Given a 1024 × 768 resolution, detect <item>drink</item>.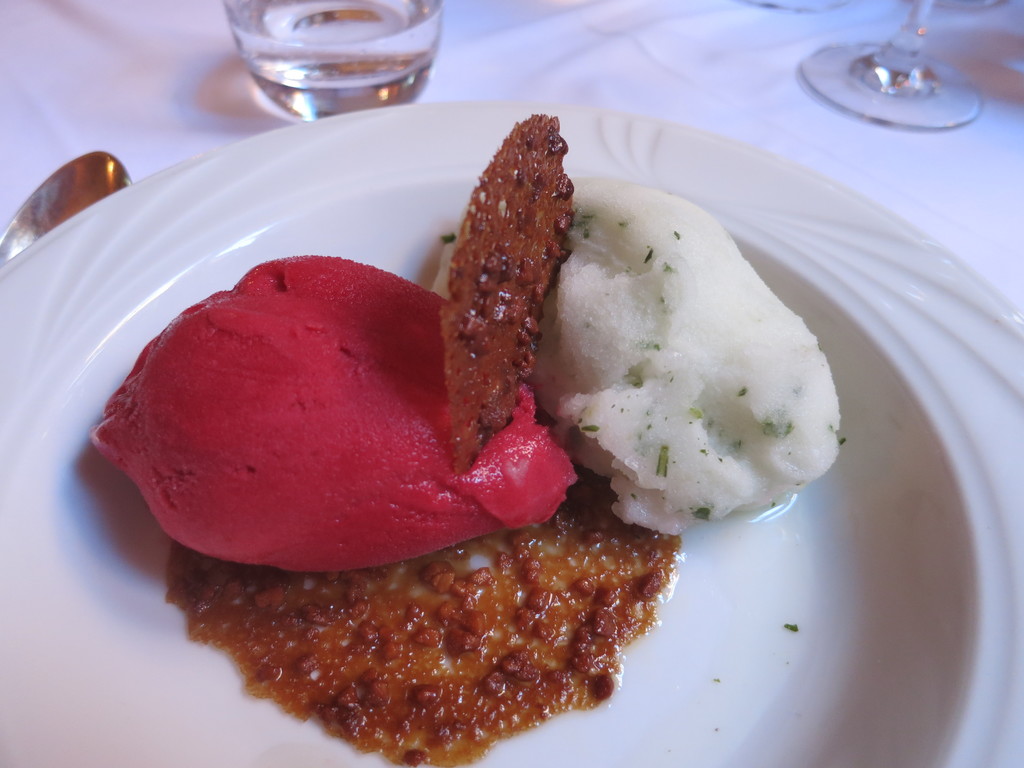
box=[220, 0, 440, 124].
